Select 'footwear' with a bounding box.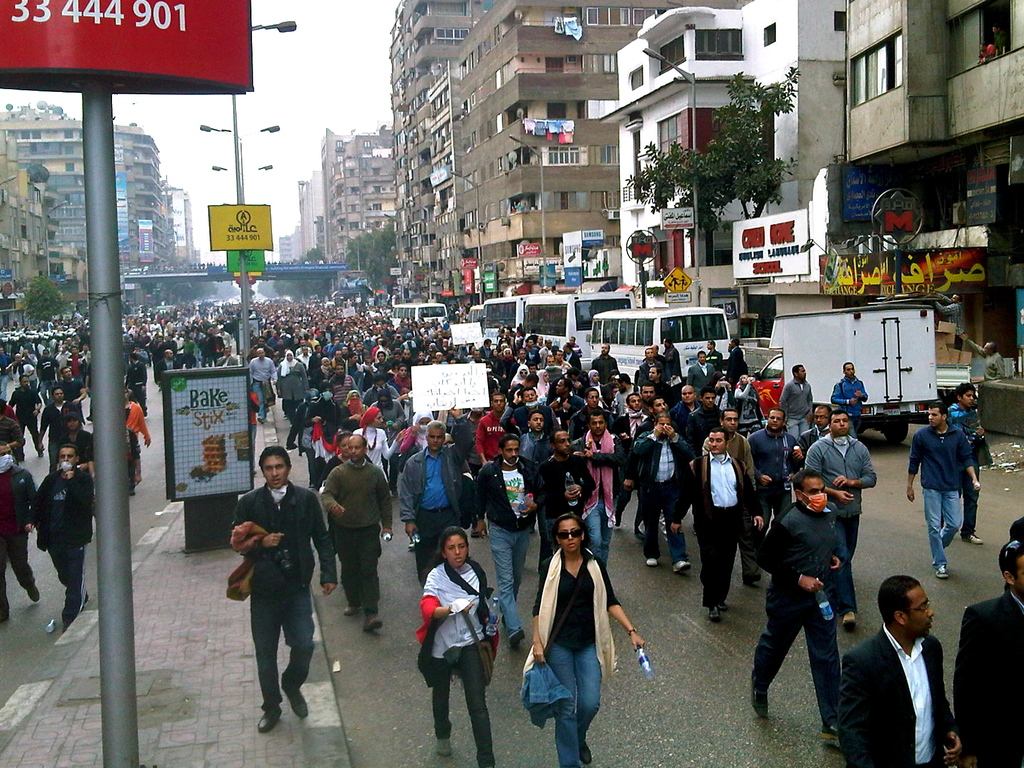
BBox(27, 586, 35, 598).
